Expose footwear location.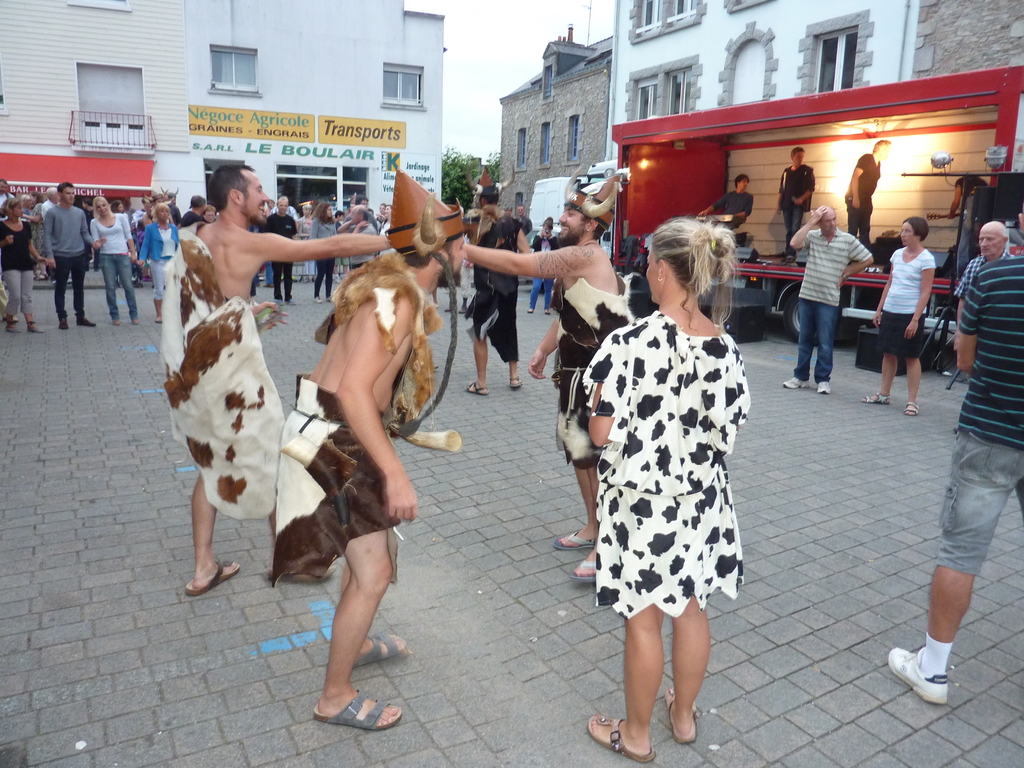
Exposed at (890, 648, 950, 712).
